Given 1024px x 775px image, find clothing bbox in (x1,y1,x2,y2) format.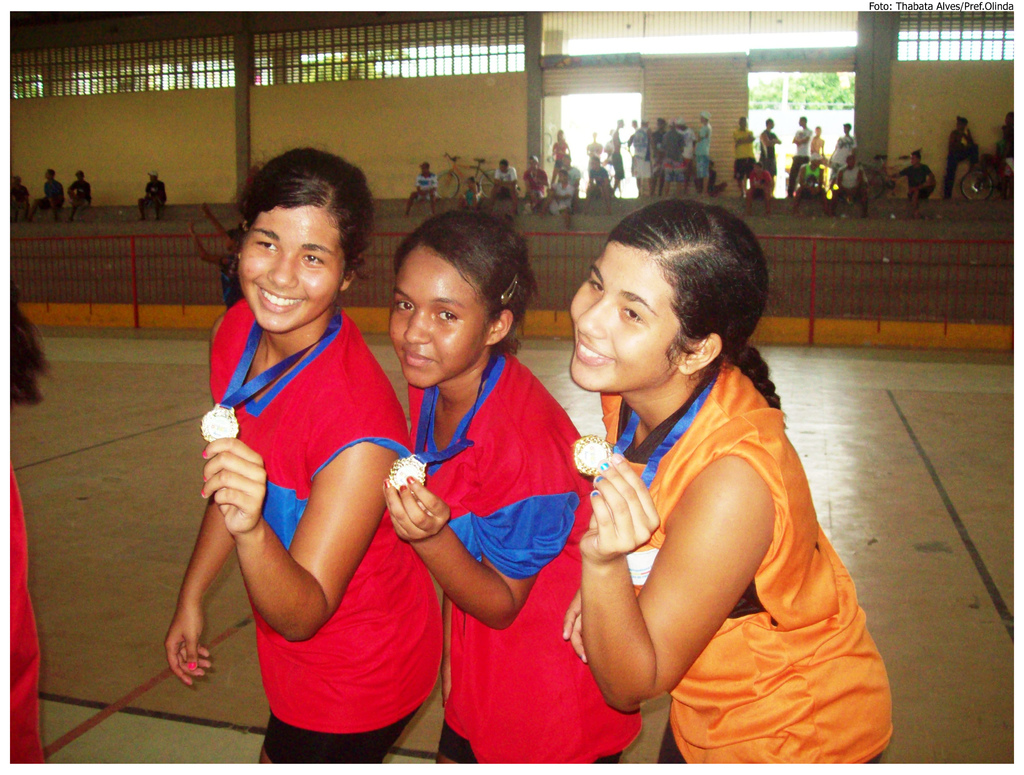
(36,176,72,202).
